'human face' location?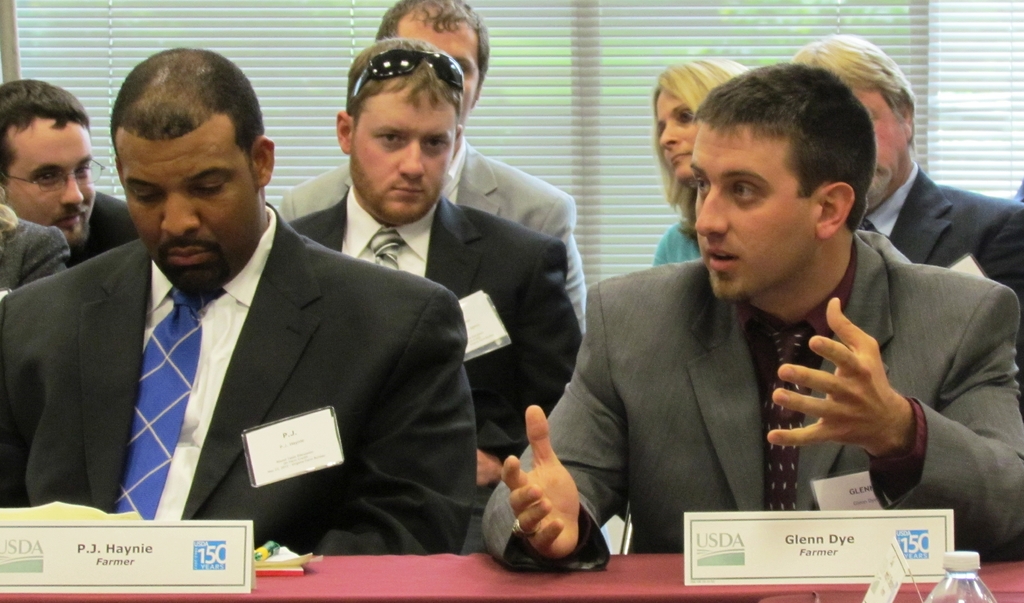
x1=689, y1=117, x2=810, y2=302
